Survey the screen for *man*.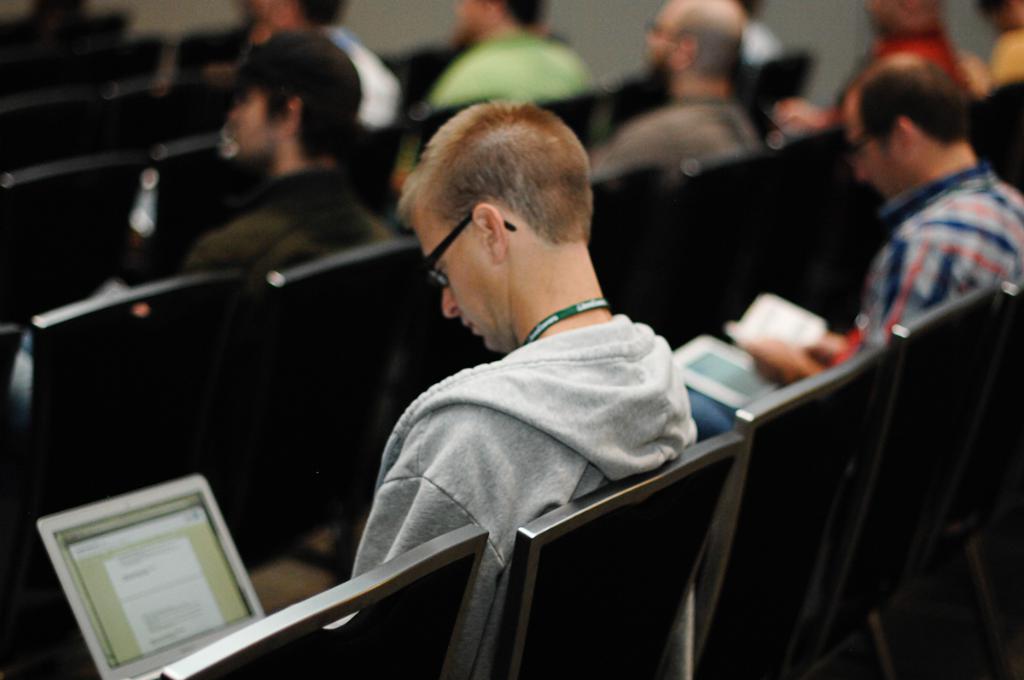
Survey found: [768,0,975,135].
